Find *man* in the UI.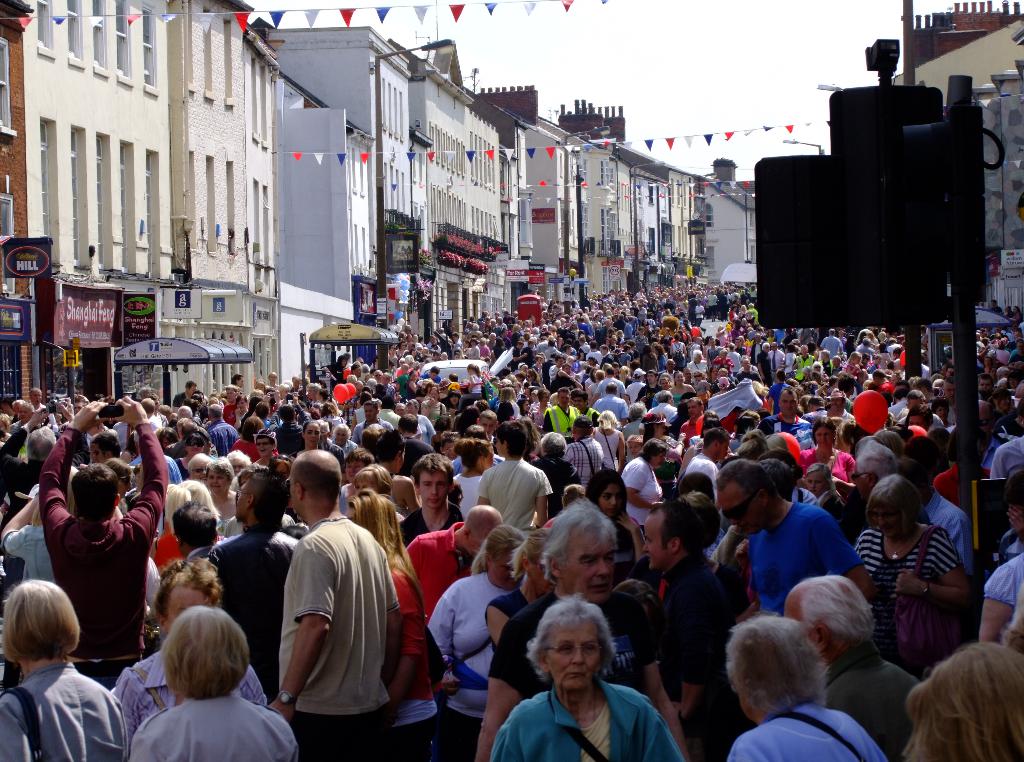
UI element at rect(852, 439, 930, 527).
